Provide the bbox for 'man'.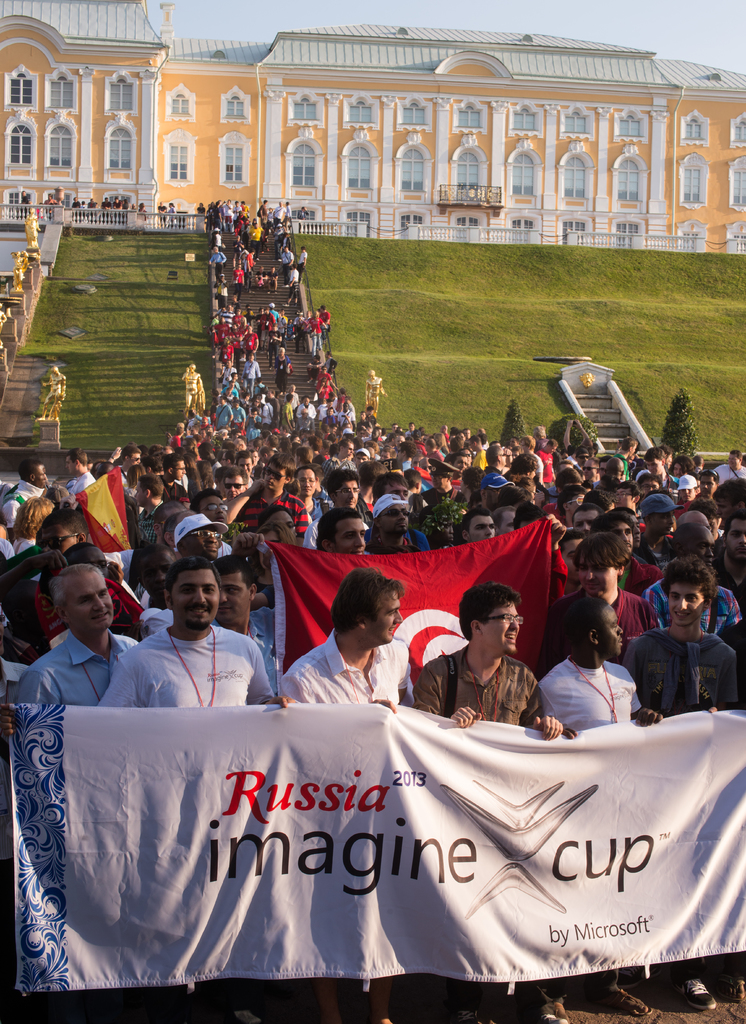
box=[124, 443, 143, 468].
